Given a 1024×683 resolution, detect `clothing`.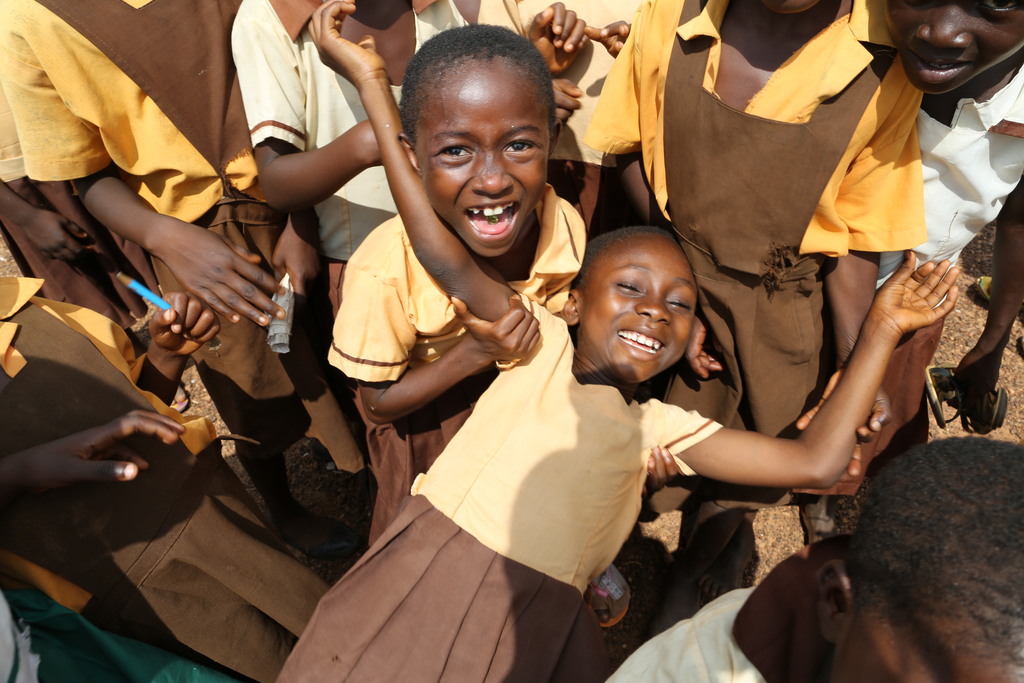
0,268,365,682.
